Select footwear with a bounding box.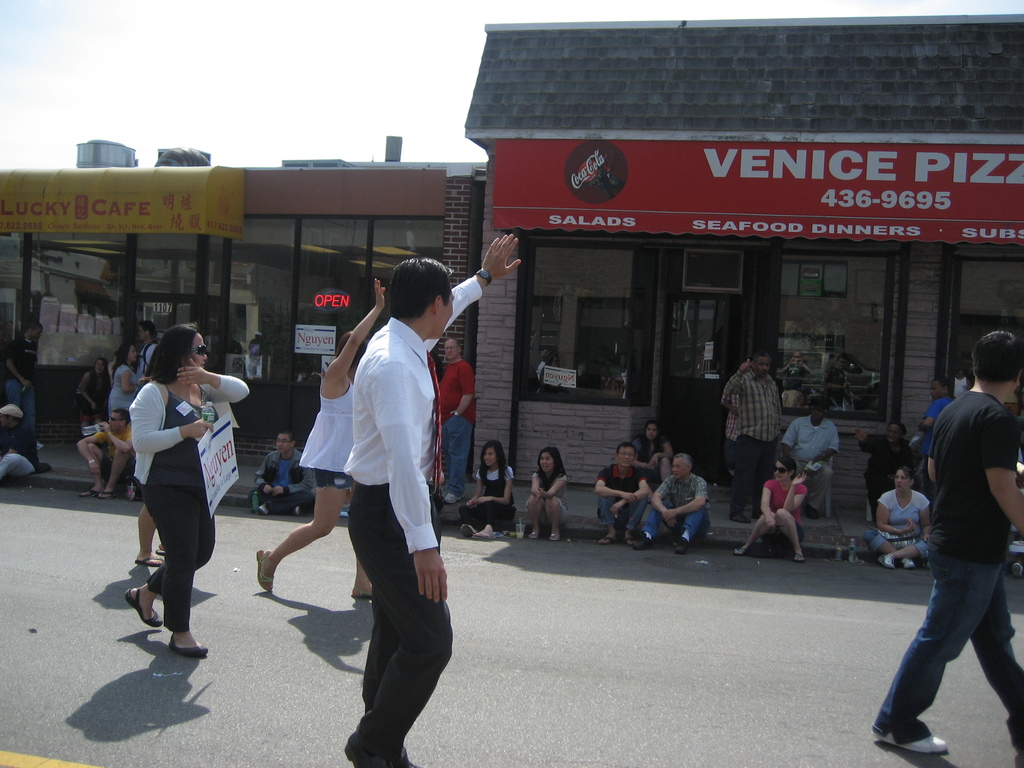
{"x1": 865, "y1": 729, "x2": 950, "y2": 757}.
